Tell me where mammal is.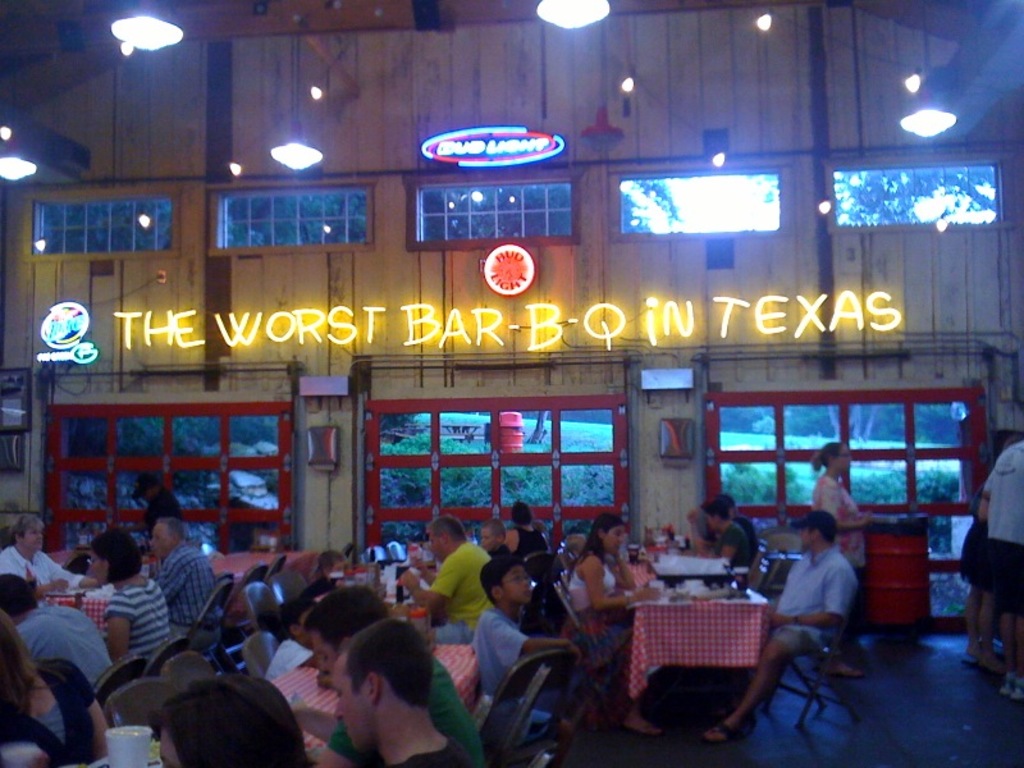
mammal is at 0:568:111:684.
